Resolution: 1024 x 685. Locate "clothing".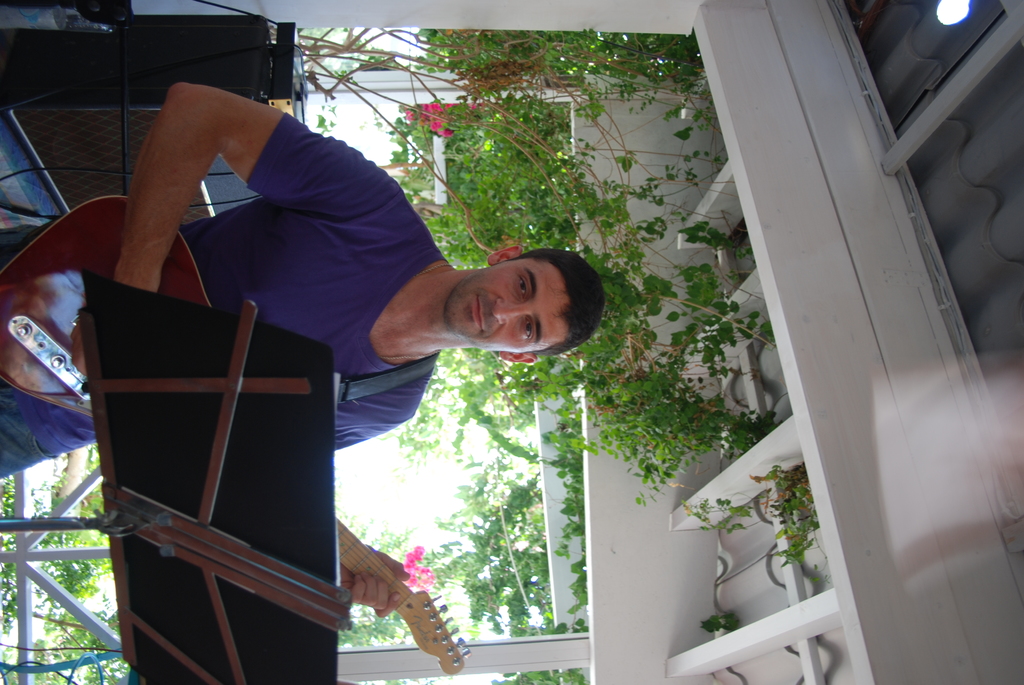
[0,99,445,484].
